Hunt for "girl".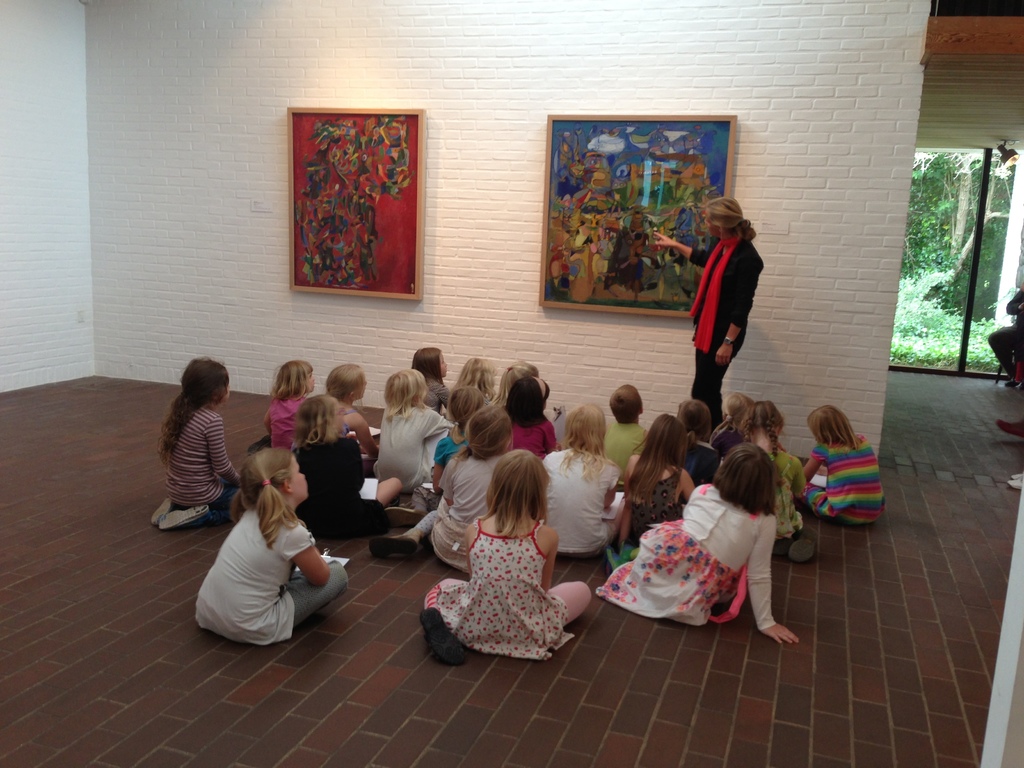
Hunted down at detection(499, 379, 566, 457).
